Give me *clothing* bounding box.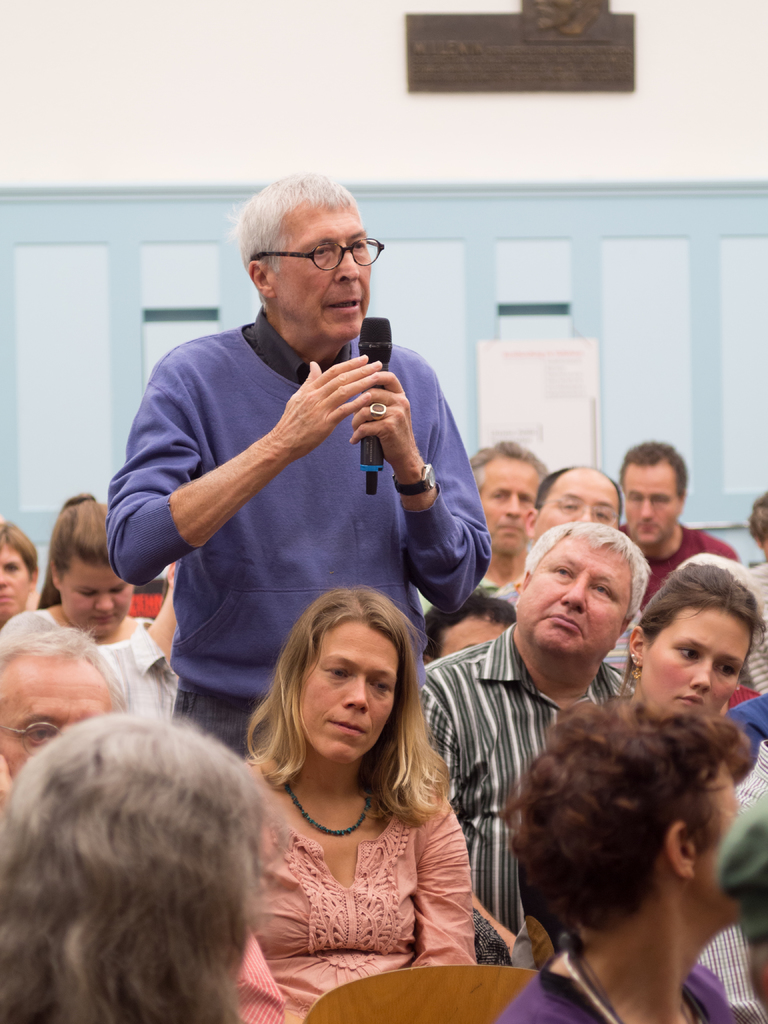
x1=0 y1=606 x2=149 y2=643.
